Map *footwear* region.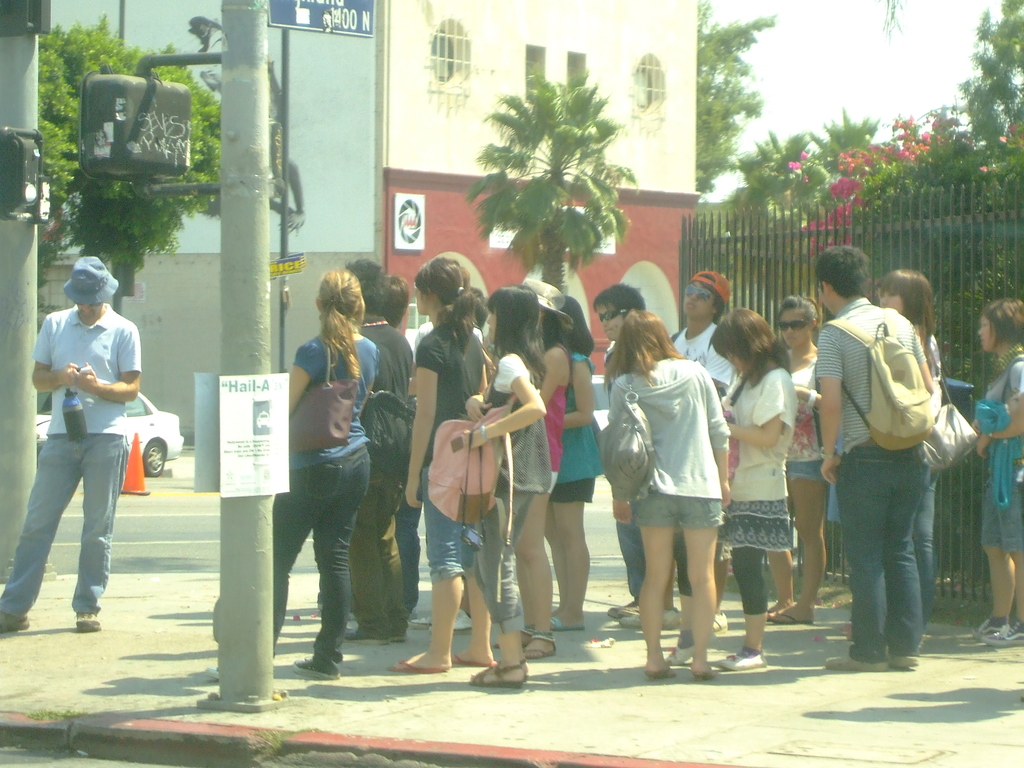
Mapped to bbox=(550, 616, 584, 634).
